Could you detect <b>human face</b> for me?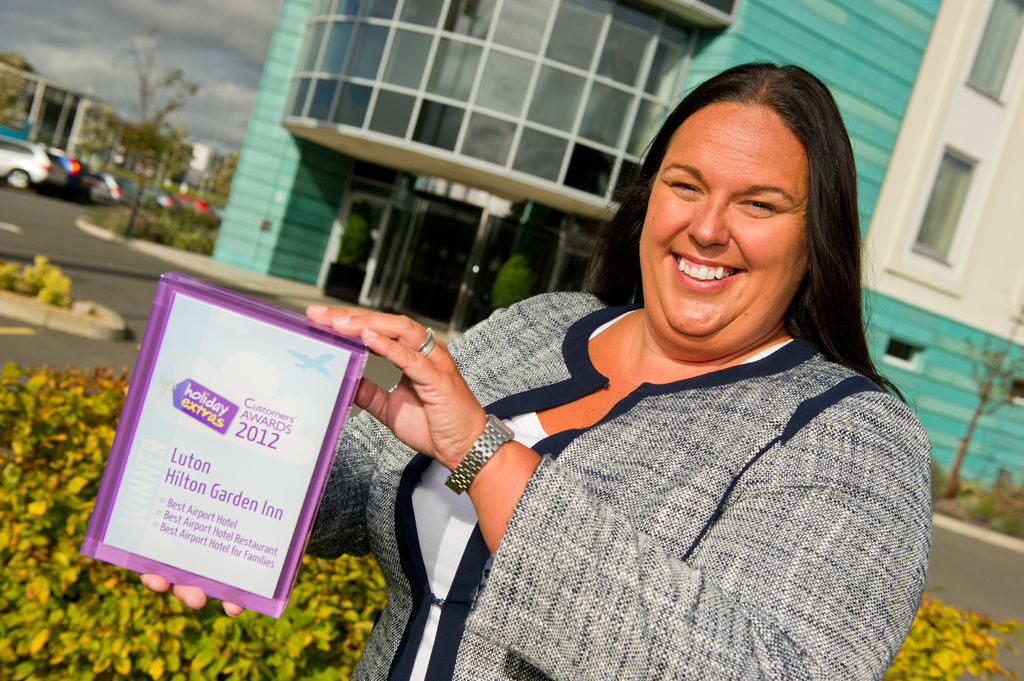
Detection result: {"left": 639, "top": 106, "right": 809, "bottom": 331}.
